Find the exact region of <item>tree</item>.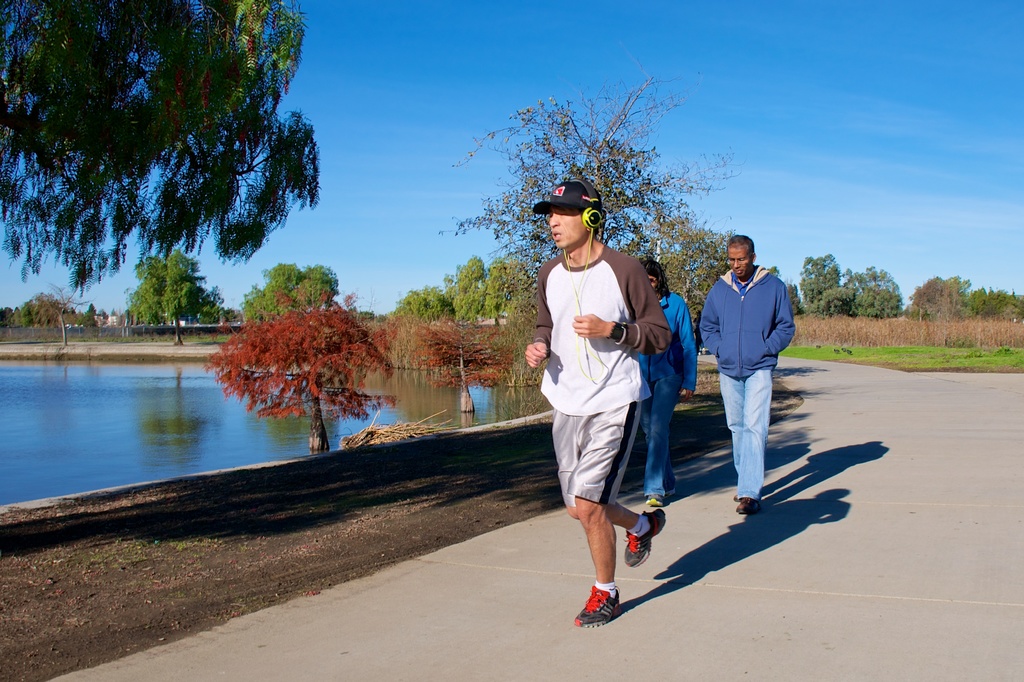
Exact region: [22, 13, 343, 355].
